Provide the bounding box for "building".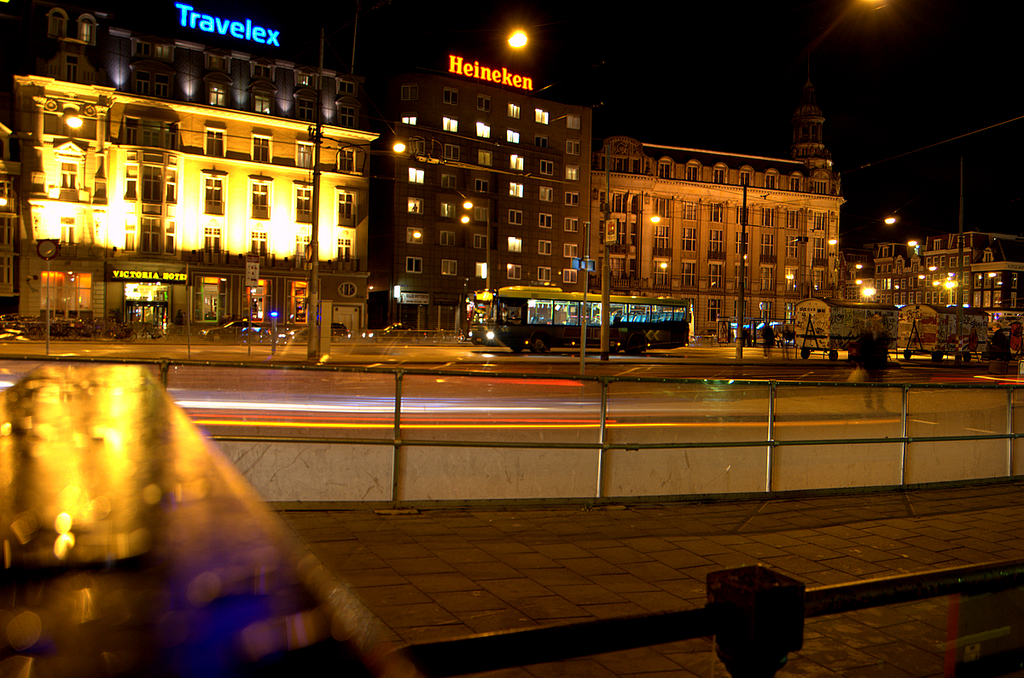
[left=30, top=0, right=364, bottom=127].
